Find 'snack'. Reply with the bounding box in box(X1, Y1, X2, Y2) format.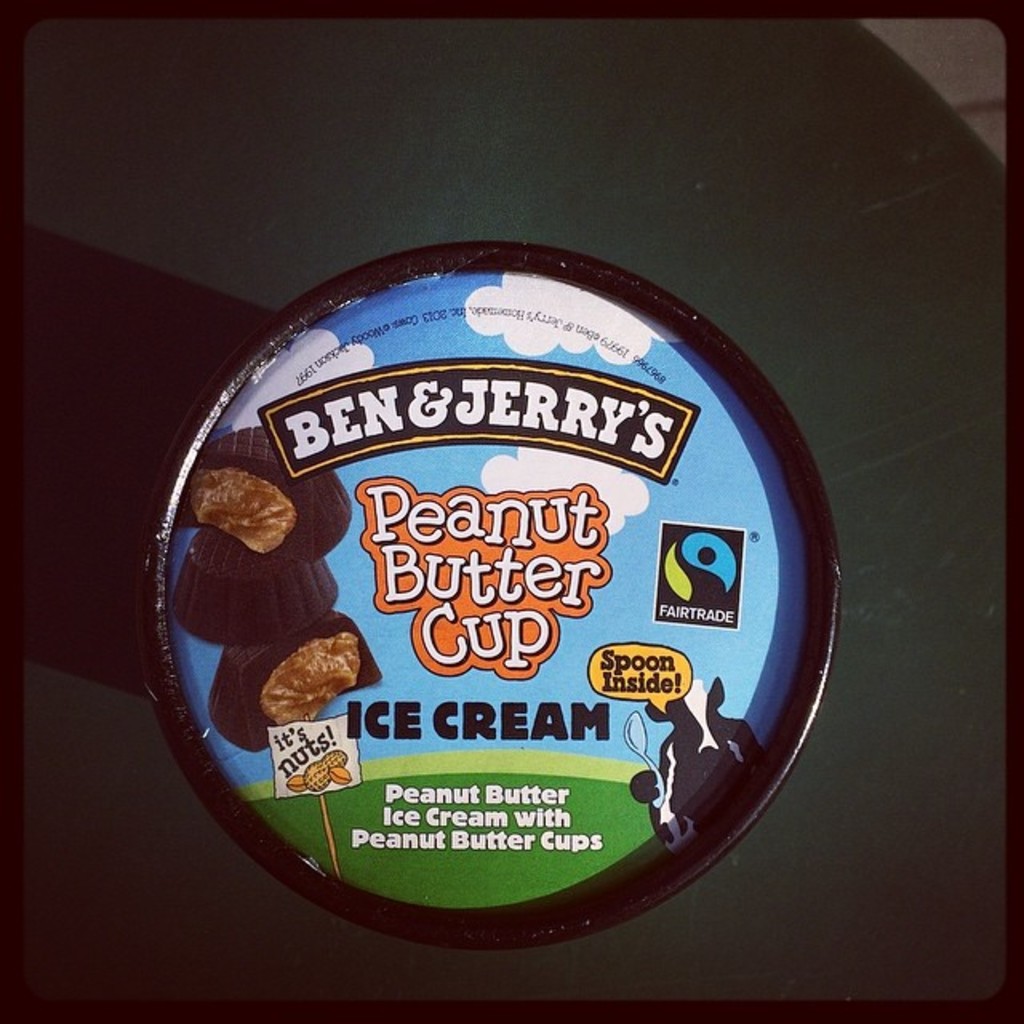
box(174, 526, 333, 638).
